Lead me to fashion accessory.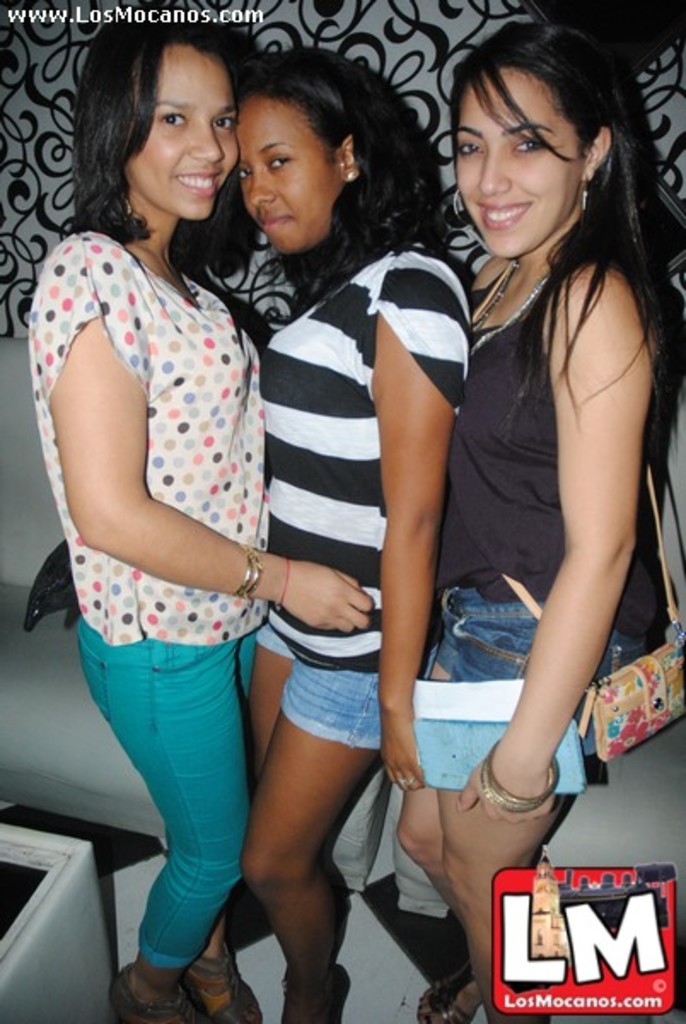
Lead to select_region(413, 959, 478, 1022).
